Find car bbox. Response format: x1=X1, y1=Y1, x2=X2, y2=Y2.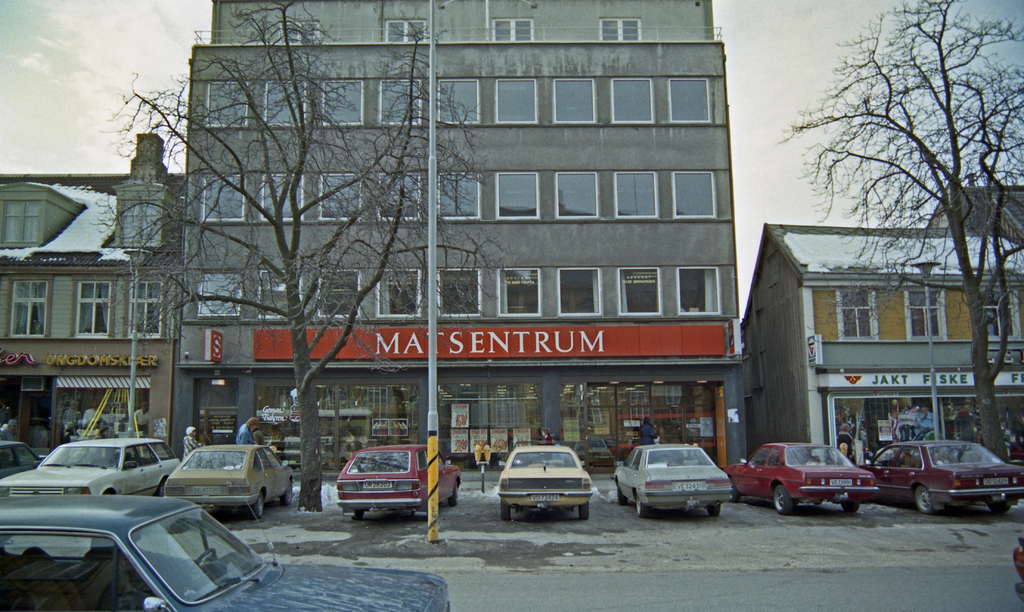
x1=168, y1=447, x2=294, y2=510.
